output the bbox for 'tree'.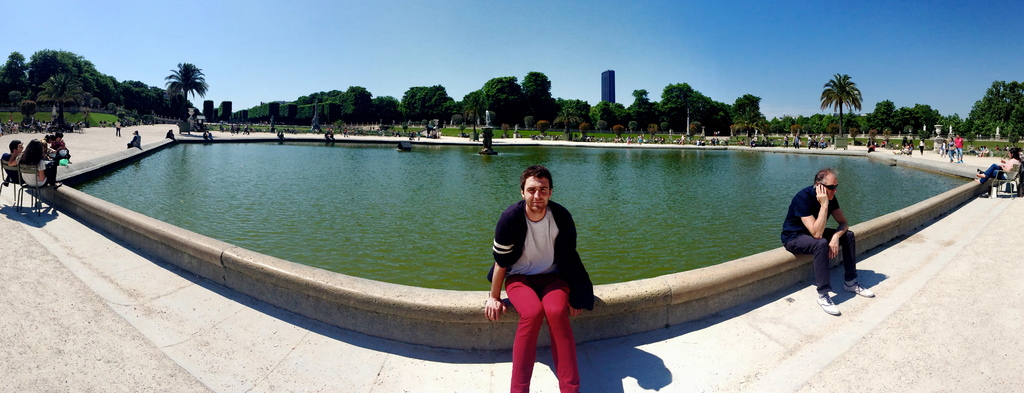
box(820, 73, 862, 132).
